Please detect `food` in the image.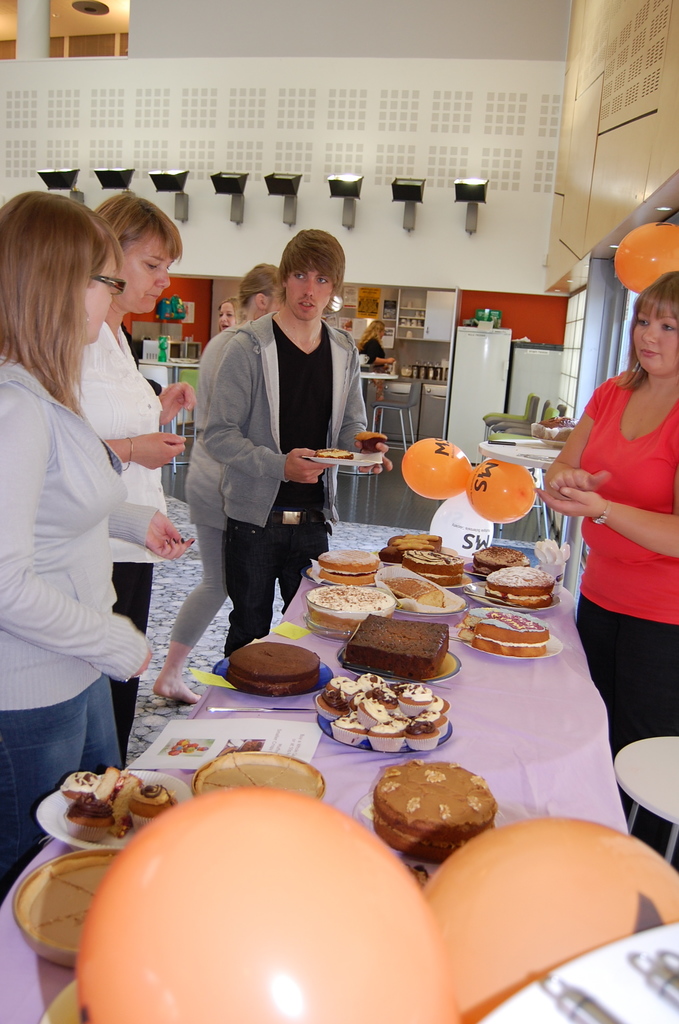
{"x1": 379, "y1": 533, "x2": 442, "y2": 566}.
